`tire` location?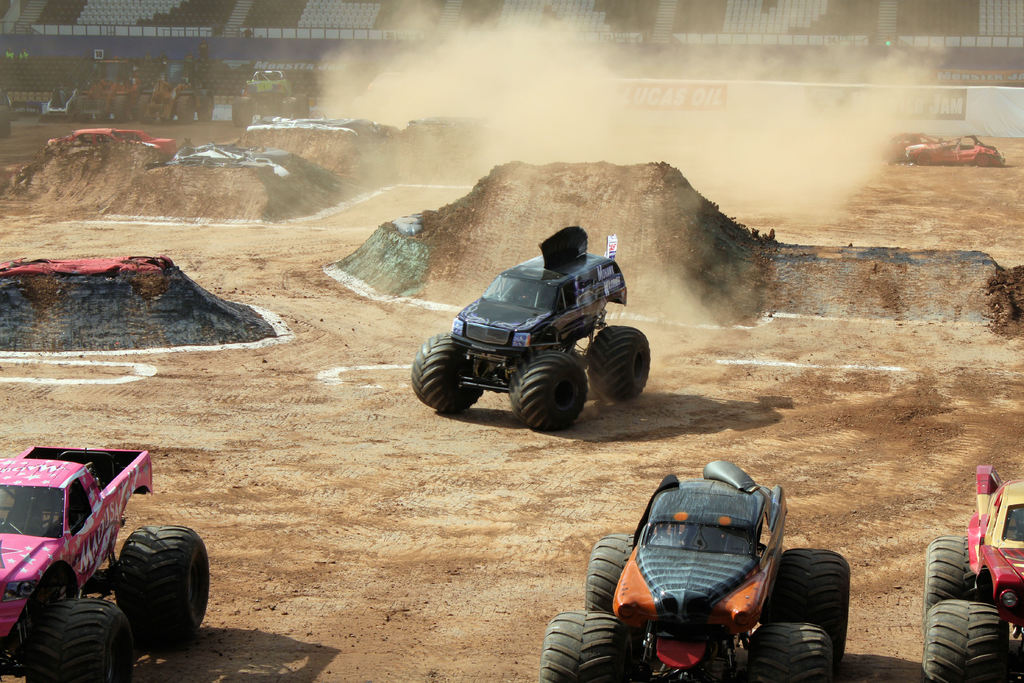
[x1=586, y1=325, x2=650, y2=401]
